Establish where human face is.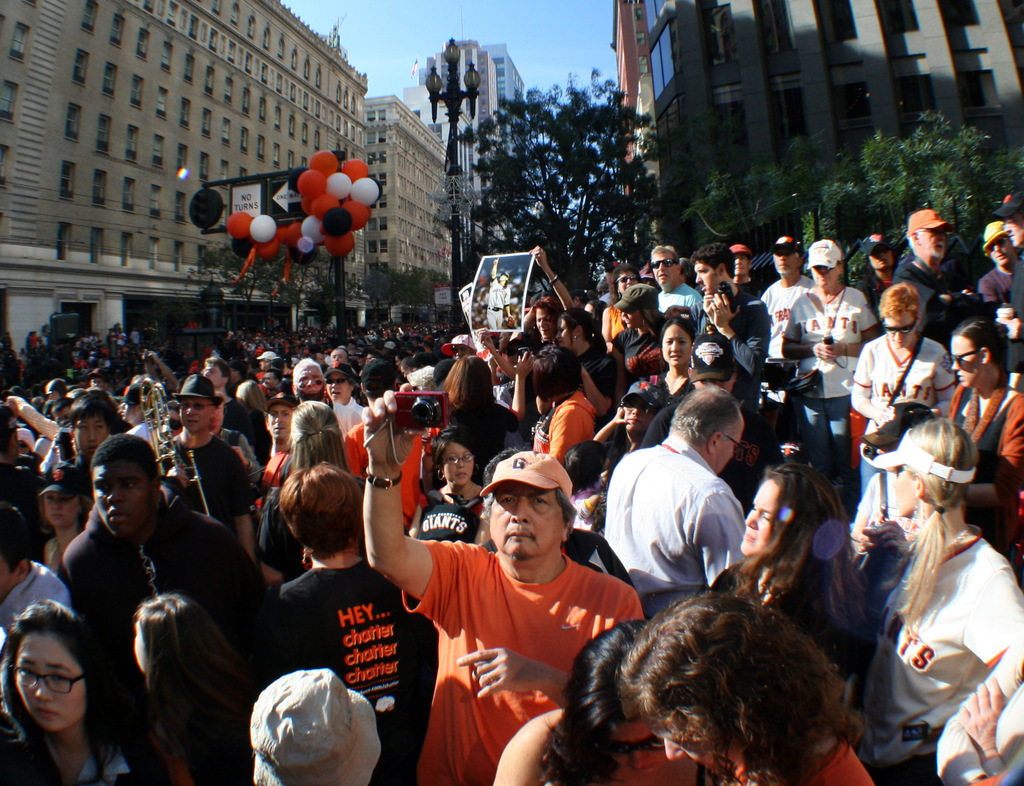
Established at crop(180, 398, 211, 428).
